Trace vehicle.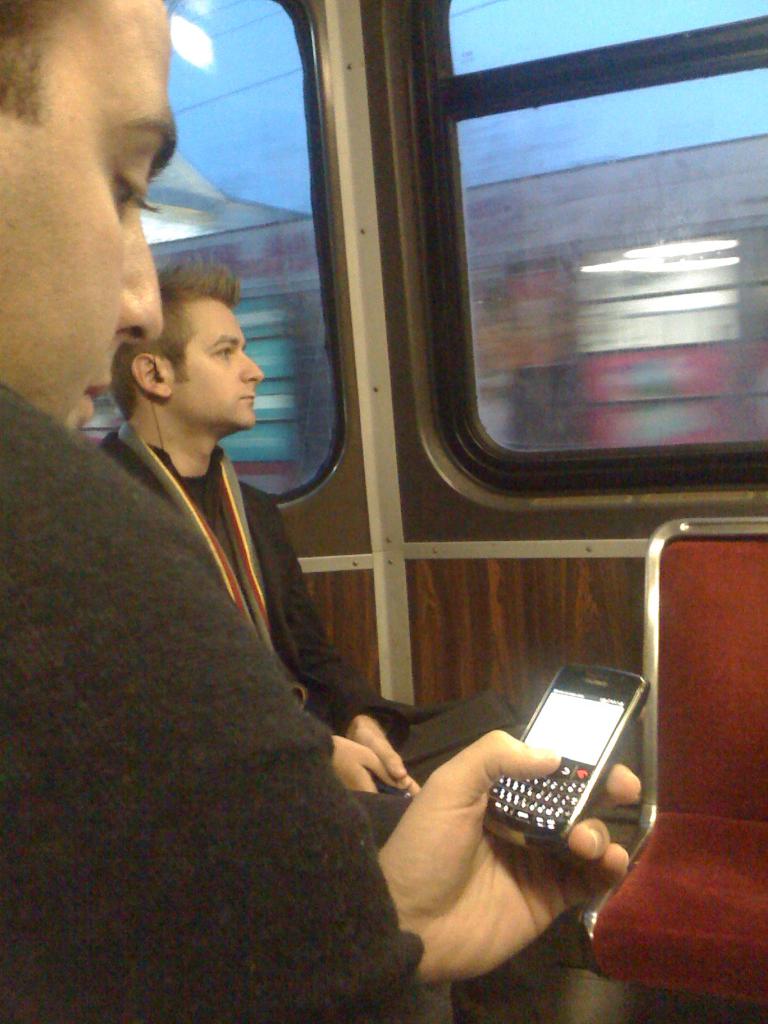
Traced to region(0, 0, 767, 1023).
